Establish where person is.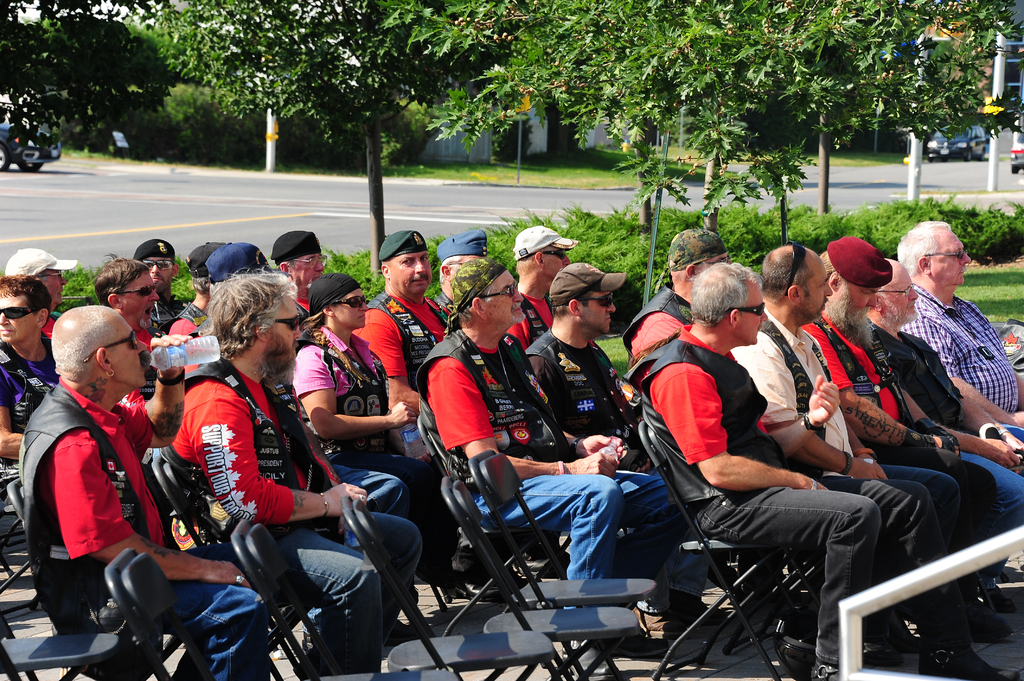
Established at <region>638, 260, 1017, 680</region>.
